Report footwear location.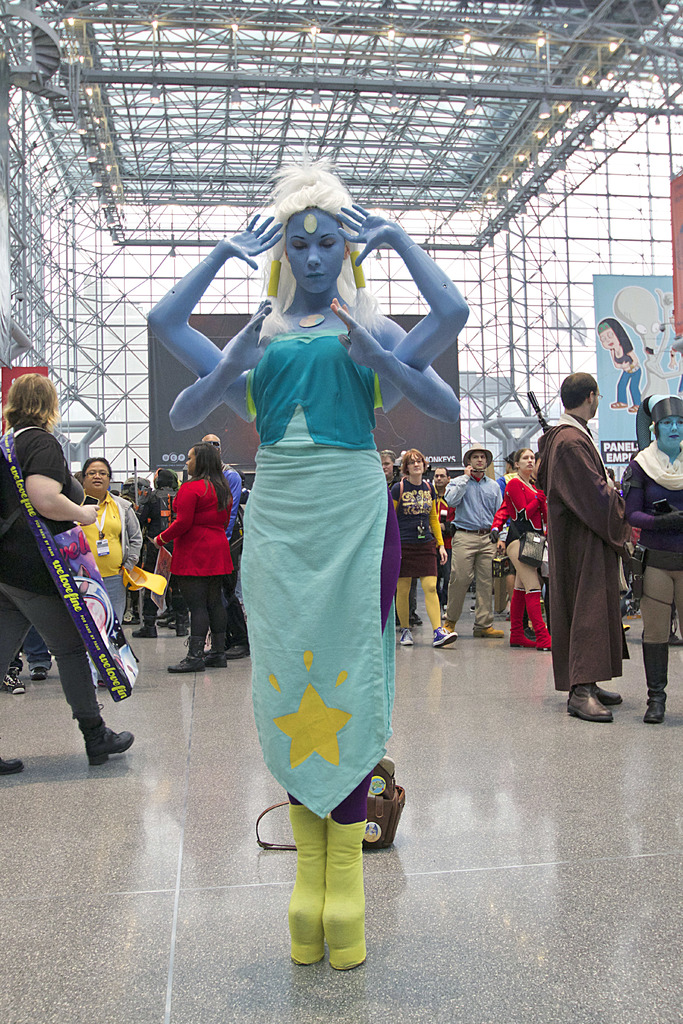
Report: <box>208,639,227,670</box>.
